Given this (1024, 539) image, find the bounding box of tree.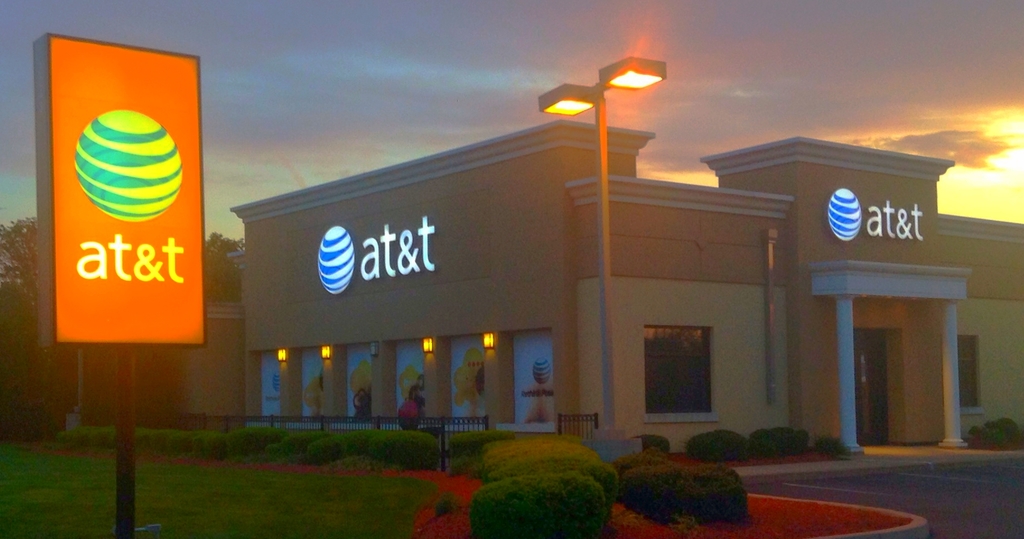
(left=0, top=214, right=56, bottom=451).
